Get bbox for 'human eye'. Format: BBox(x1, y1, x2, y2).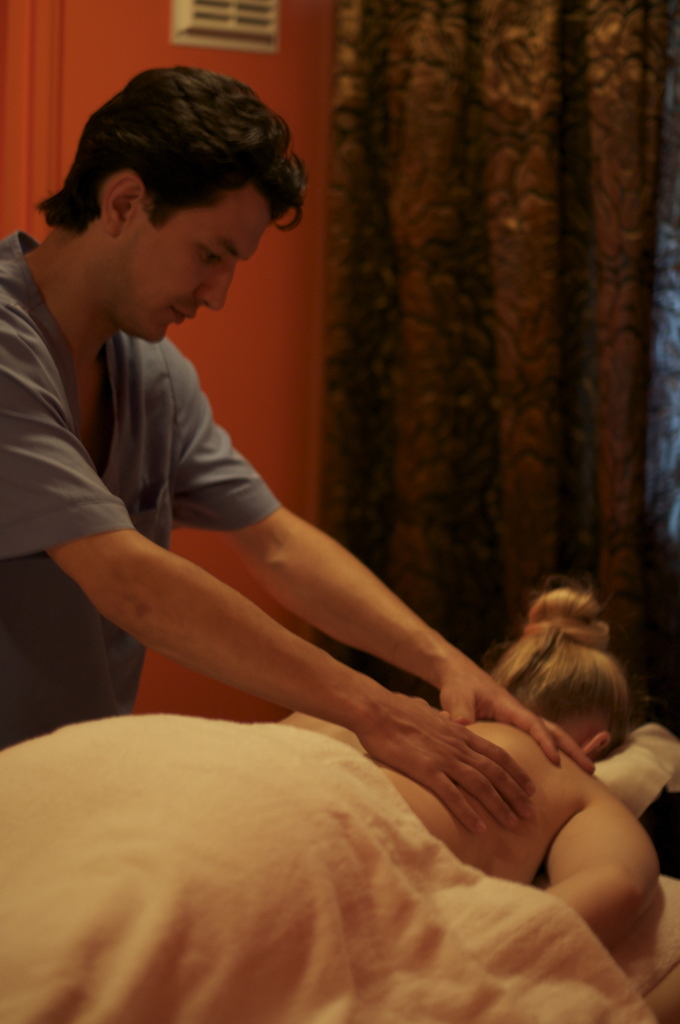
BBox(193, 245, 221, 264).
